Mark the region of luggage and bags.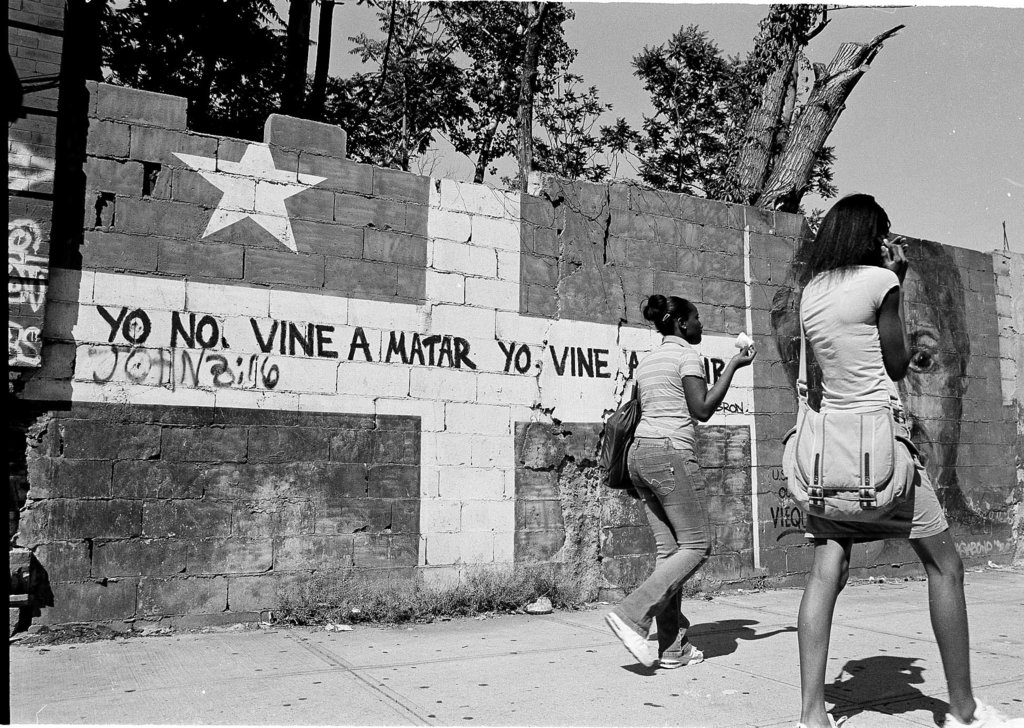
Region: rect(780, 313, 934, 519).
